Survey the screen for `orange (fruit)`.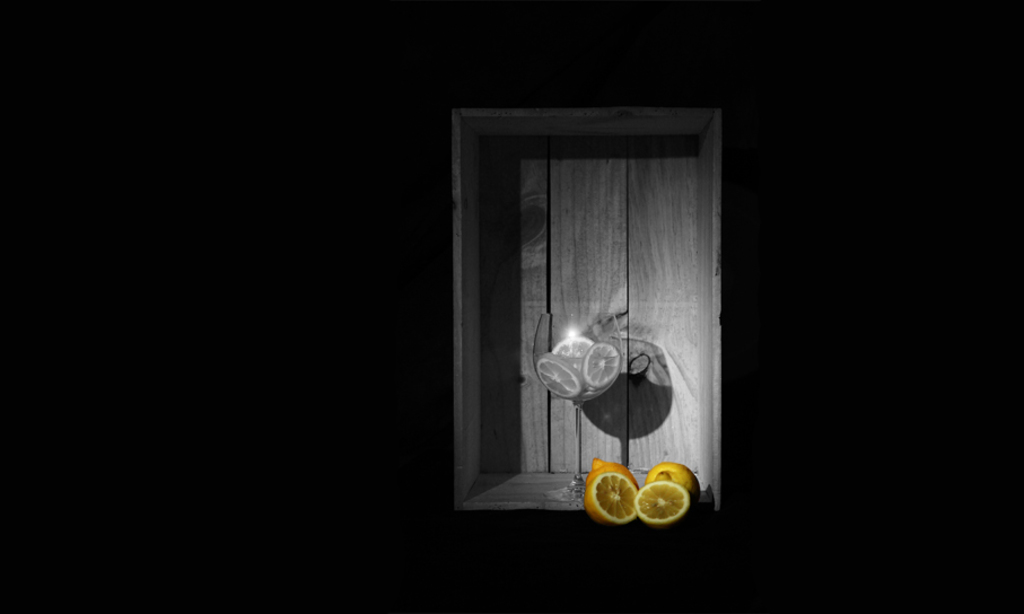
Survey found: select_region(587, 470, 637, 526).
